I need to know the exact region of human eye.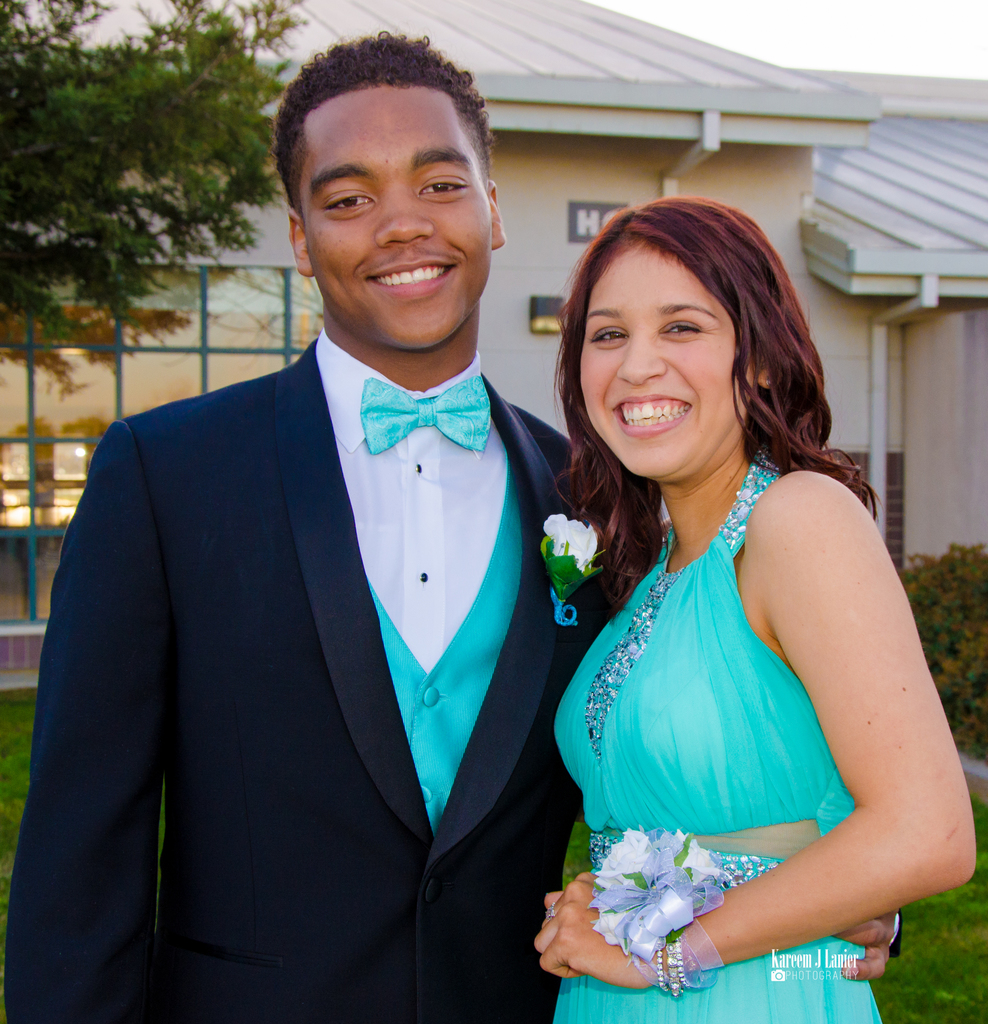
Region: 316 188 375 221.
